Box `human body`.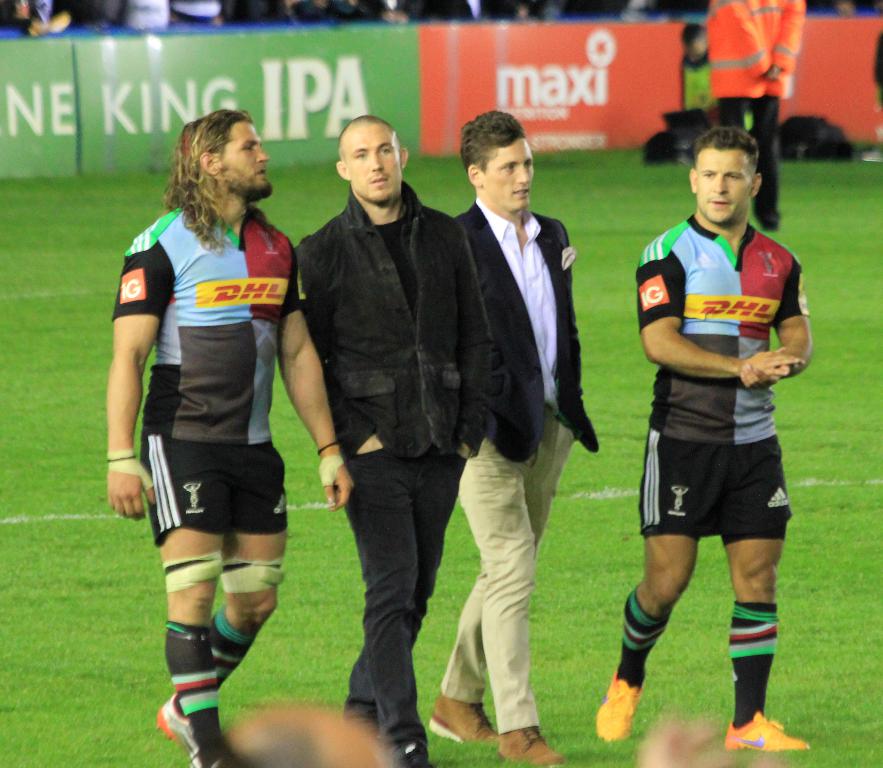
[left=302, top=114, right=491, bottom=767].
